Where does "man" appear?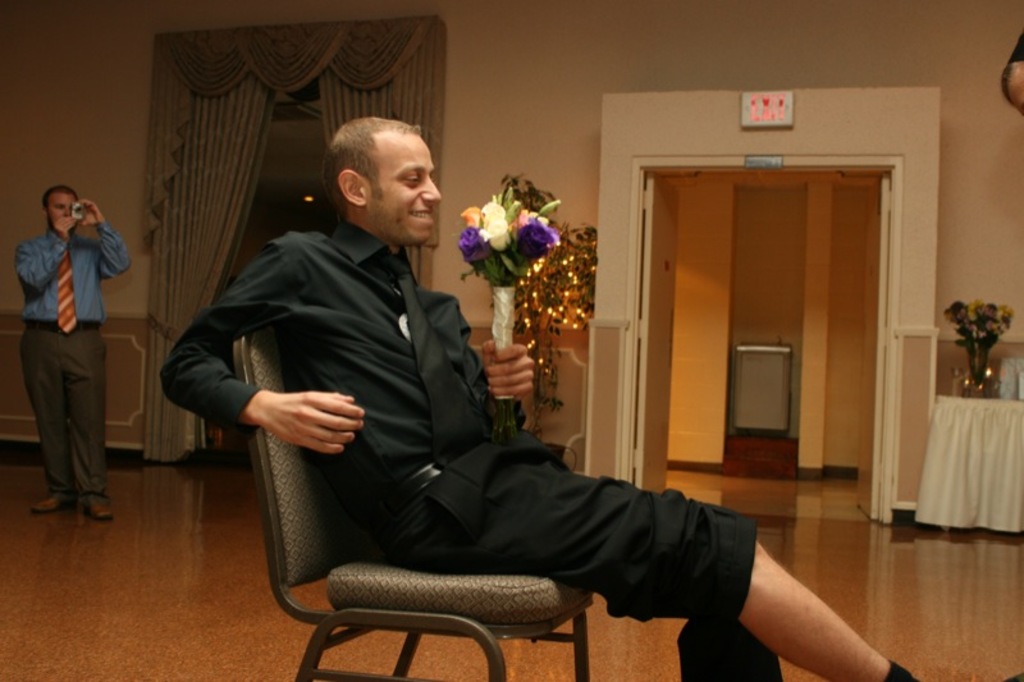
Appears at x1=151 y1=109 x2=1023 y2=681.
